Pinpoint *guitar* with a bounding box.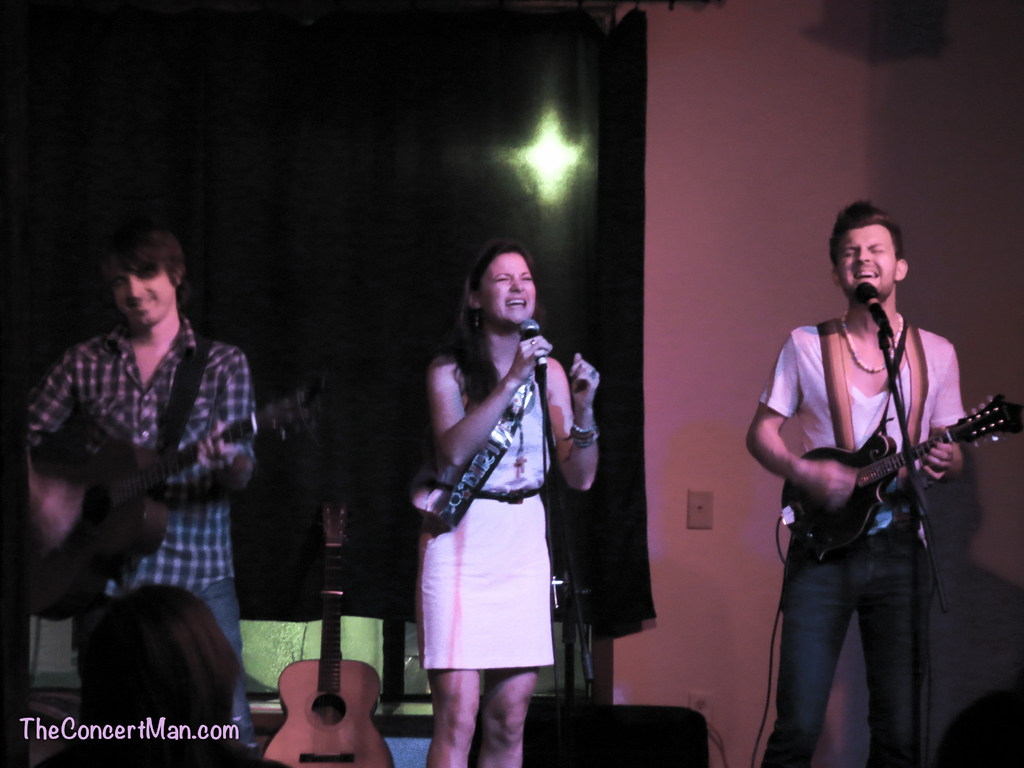
[257, 479, 394, 767].
